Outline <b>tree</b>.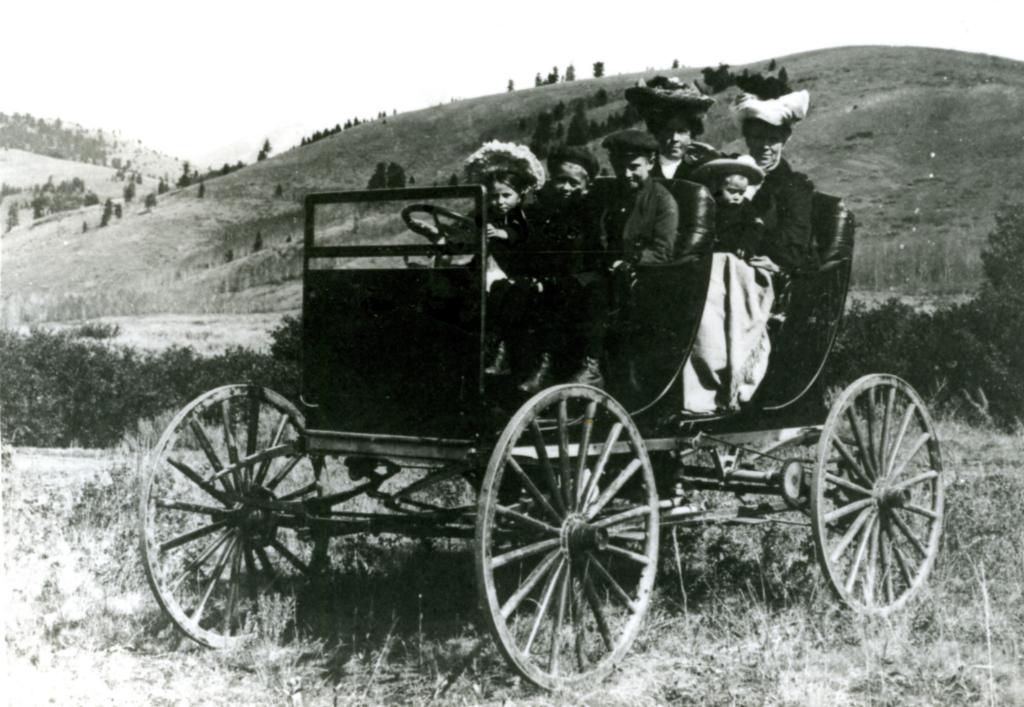
Outline: 115 200 122 221.
